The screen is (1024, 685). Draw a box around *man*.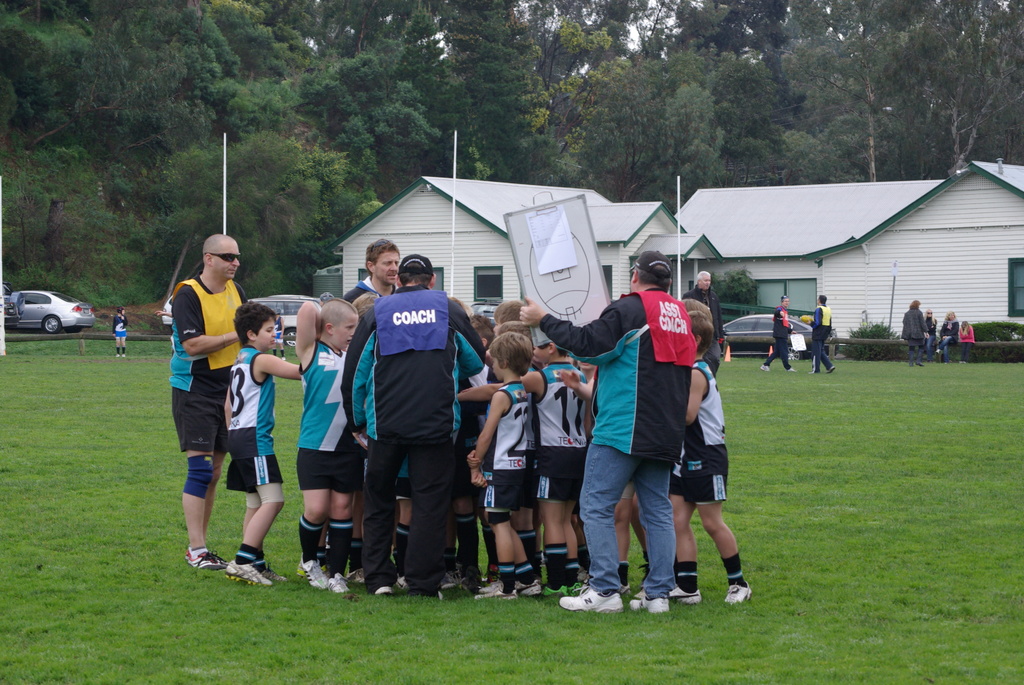
BBox(505, 244, 698, 613).
